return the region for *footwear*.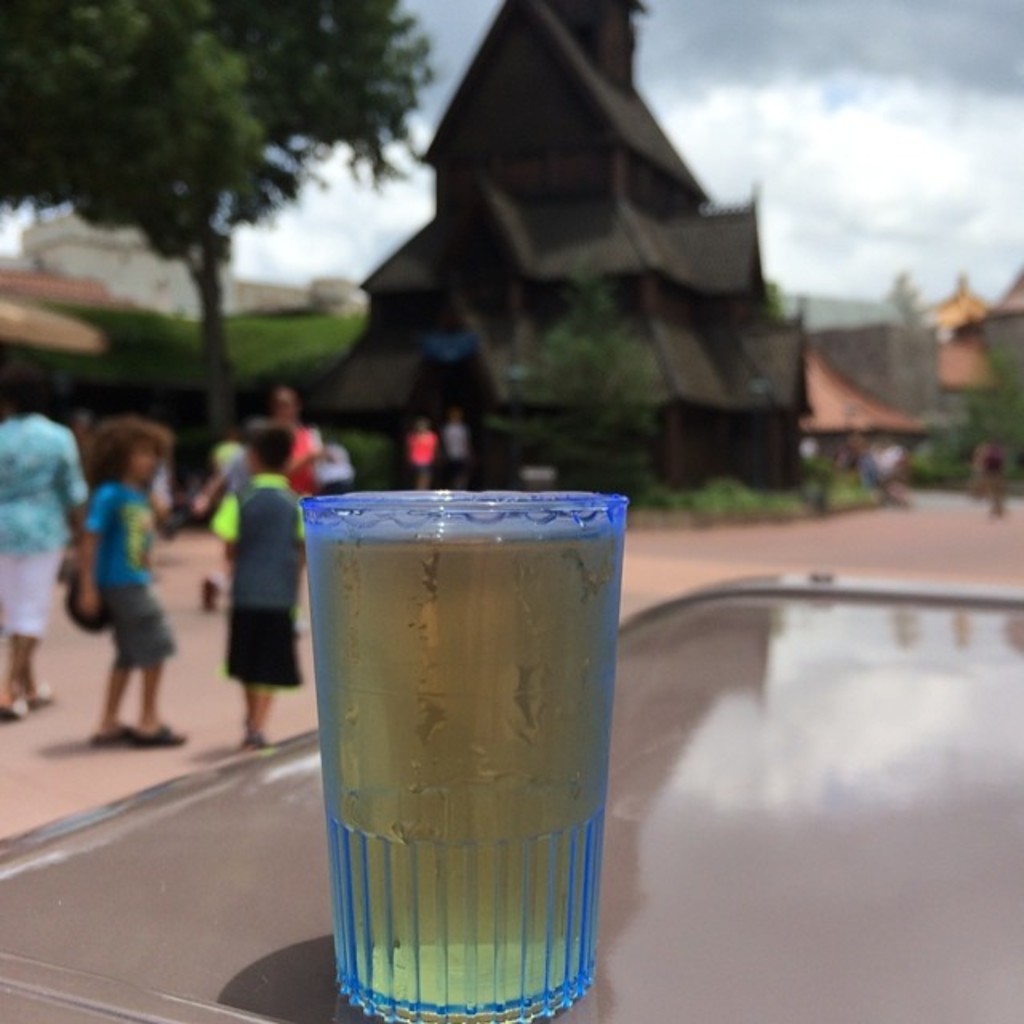
<box>24,682,59,710</box>.
